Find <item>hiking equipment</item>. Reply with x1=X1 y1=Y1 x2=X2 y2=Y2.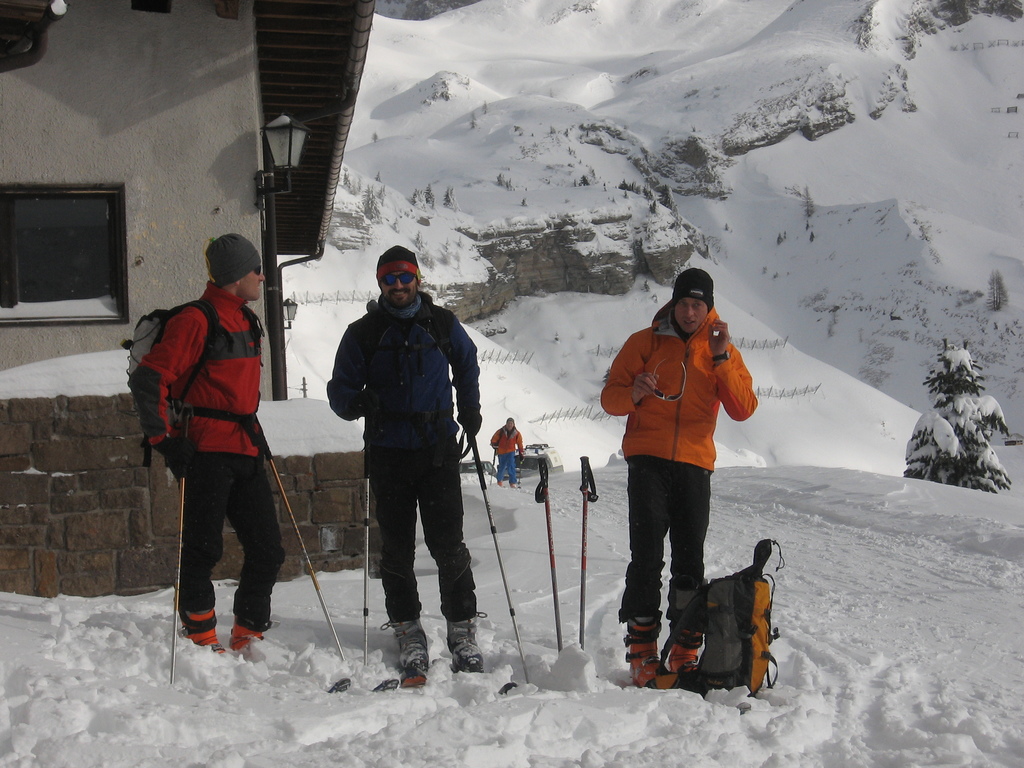
x1=457 y1=423 x2=531 y2=687.
